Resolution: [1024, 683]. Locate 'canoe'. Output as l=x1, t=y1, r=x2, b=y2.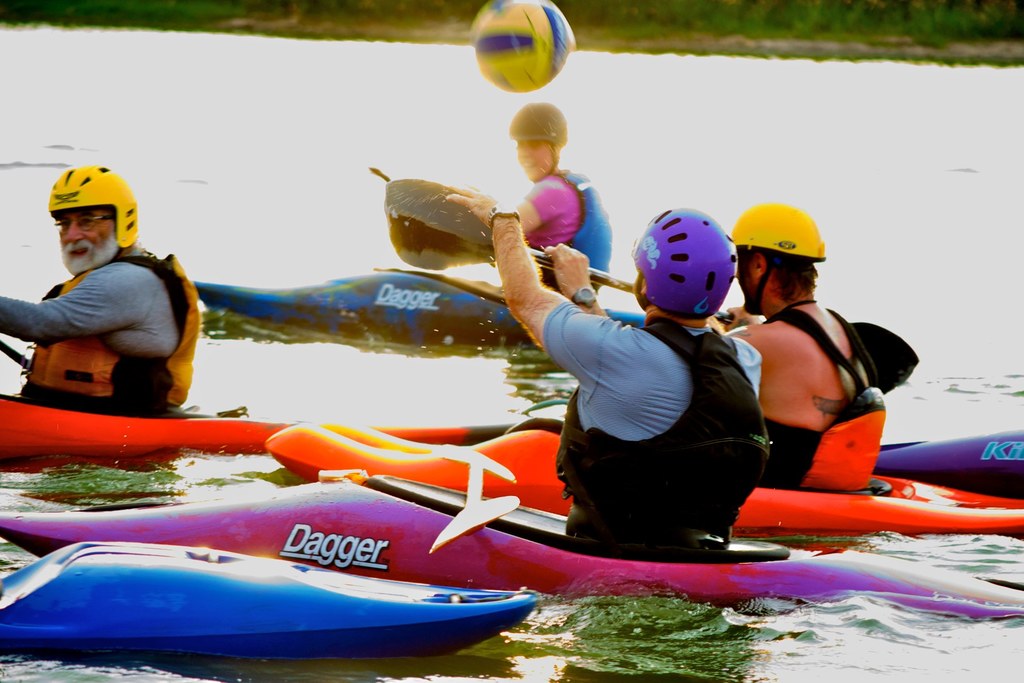
l=0, t=474, r=1023, b=618.
